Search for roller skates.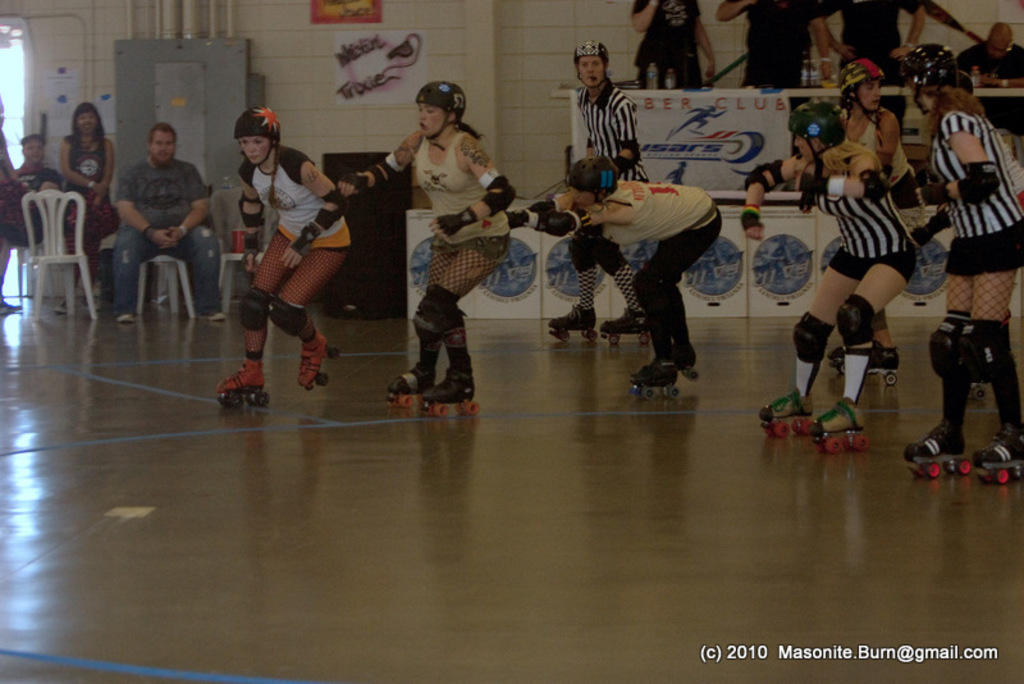
Found at [left=973, top=423, right=1023, bottom=483].
